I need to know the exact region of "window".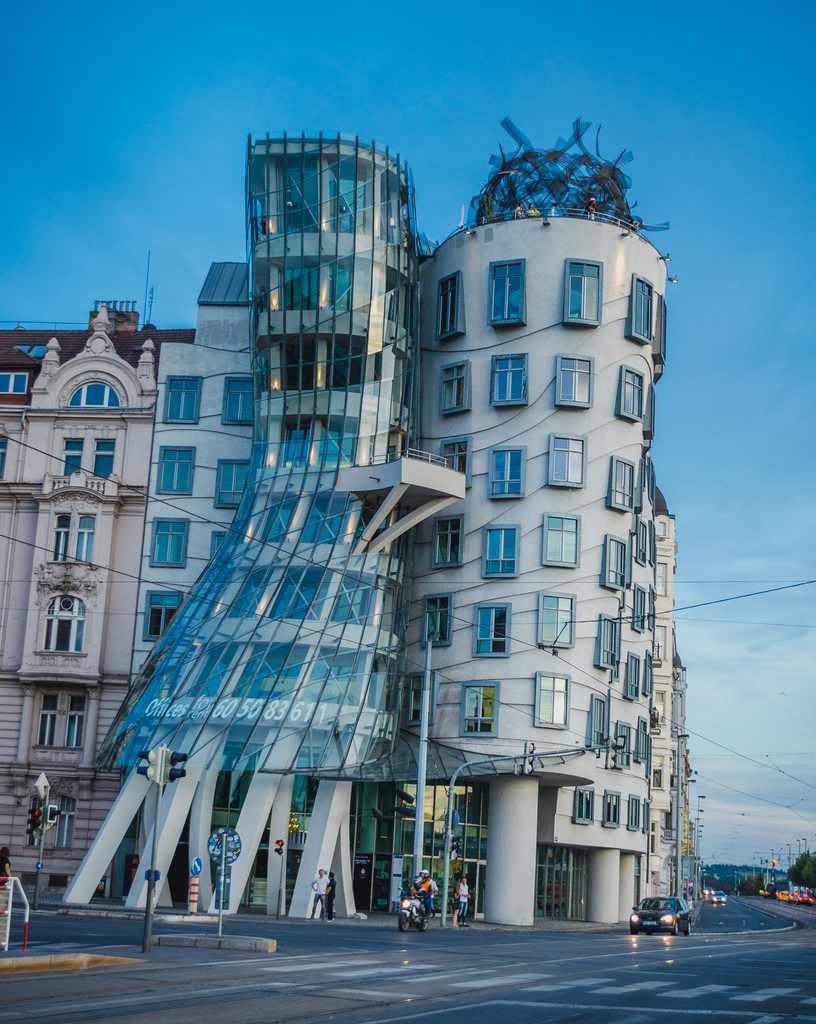
Region: x1=612 y1=364 x2=646 y2=427.
